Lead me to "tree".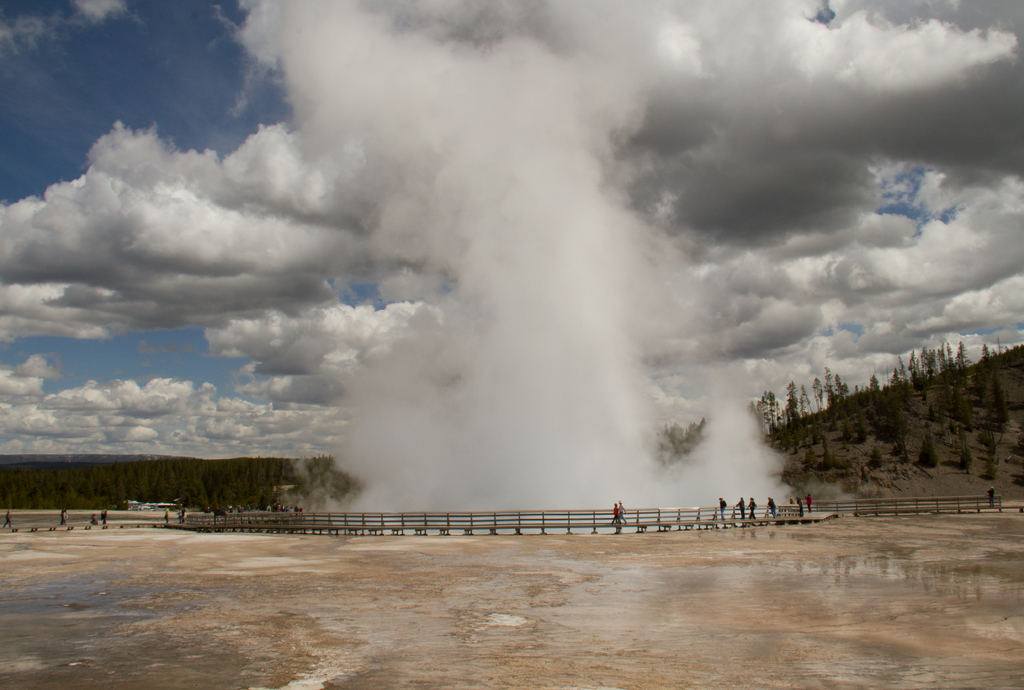
Lead to x1=922, y1=433, x2=936, y2=468.
